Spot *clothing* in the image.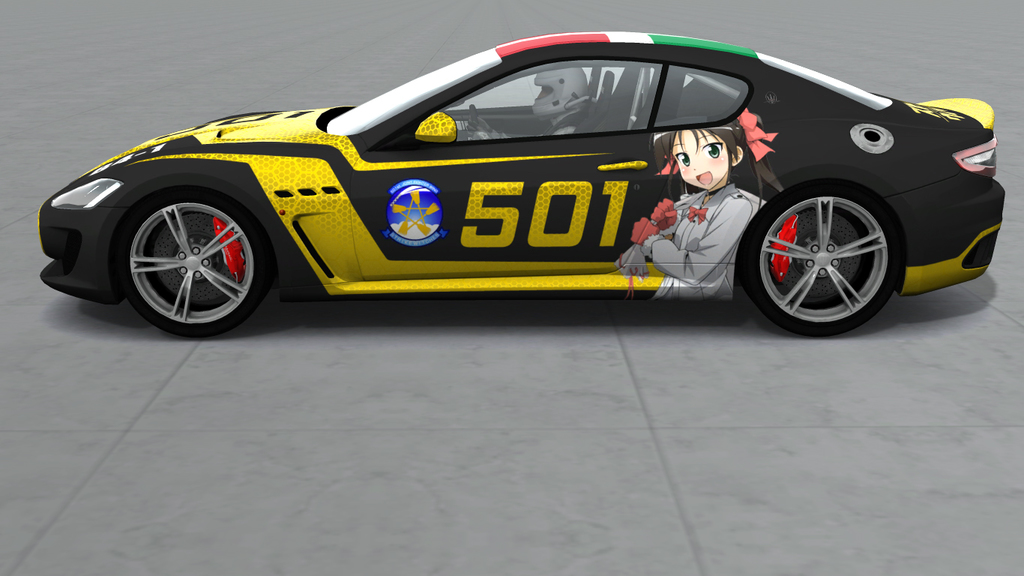
*clothing* found at <box>650,181,754,298</box>.
